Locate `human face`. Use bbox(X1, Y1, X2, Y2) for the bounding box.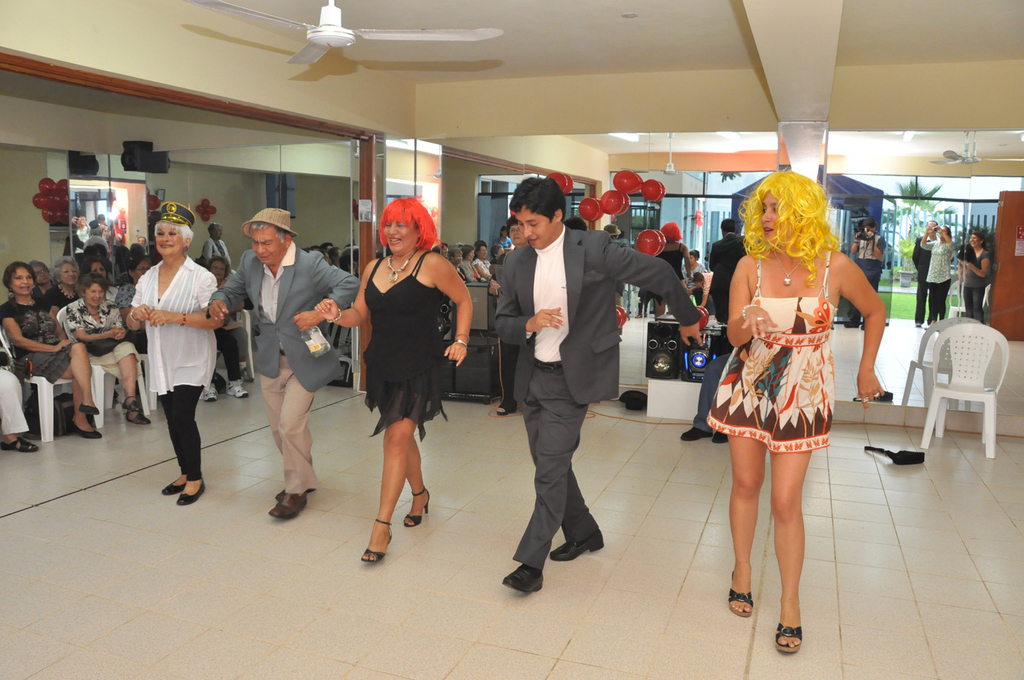
bbox(91, 261, 107, 279).
